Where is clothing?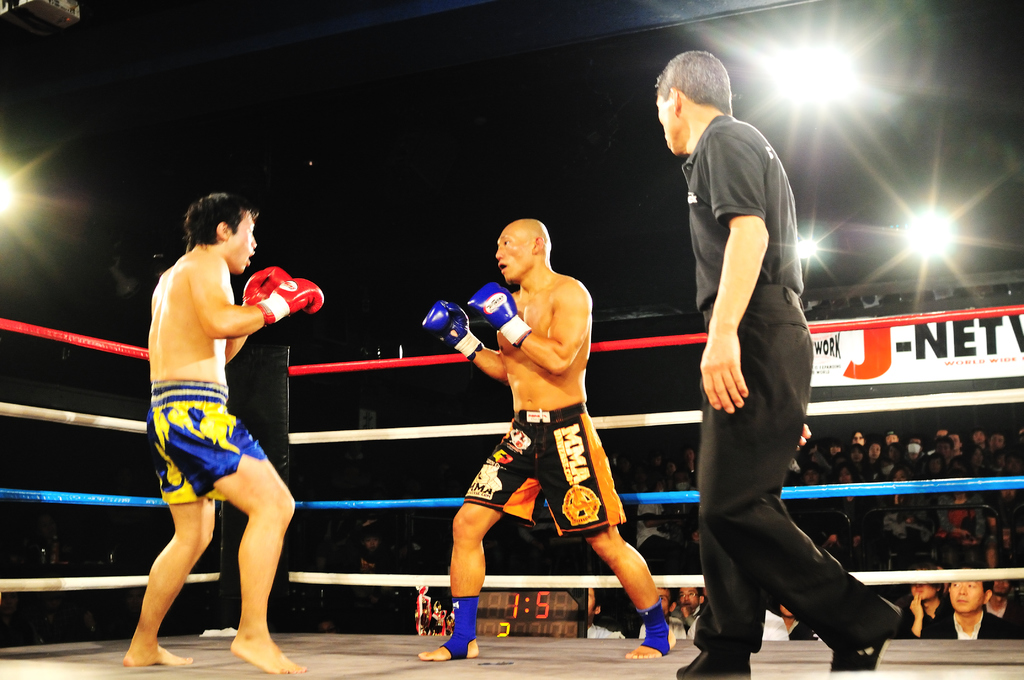
box=[461, 401, 632, 536].
